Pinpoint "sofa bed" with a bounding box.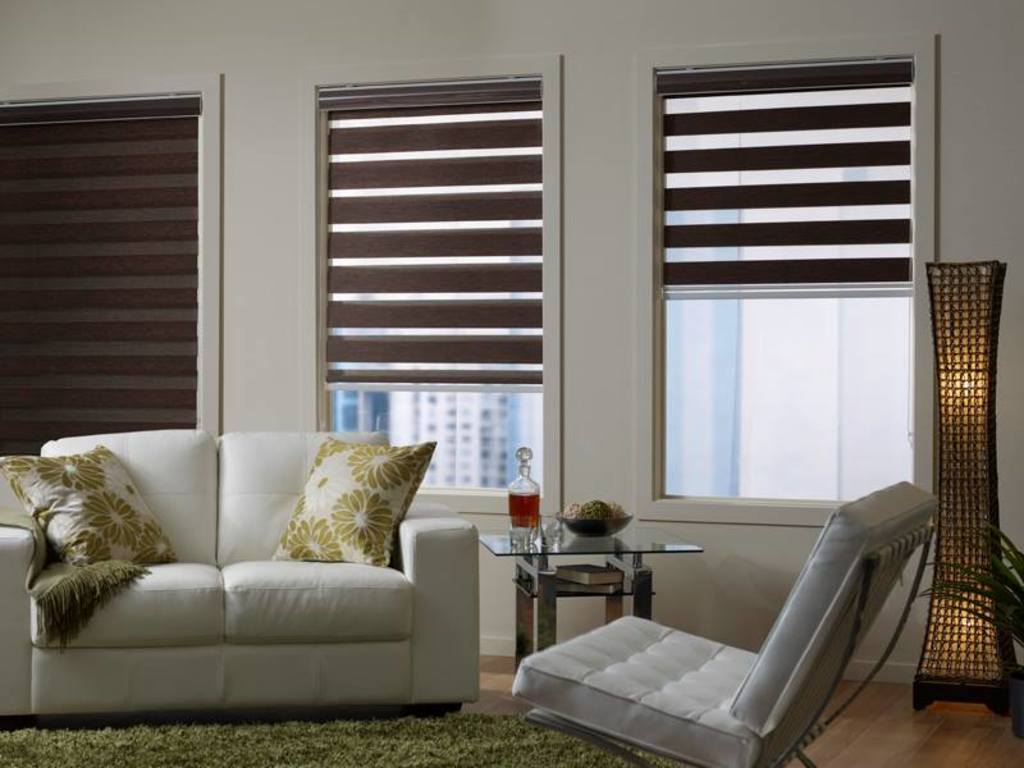
{"x1": 513, "y1": 475, "x2": 936, "y2": 767}.
